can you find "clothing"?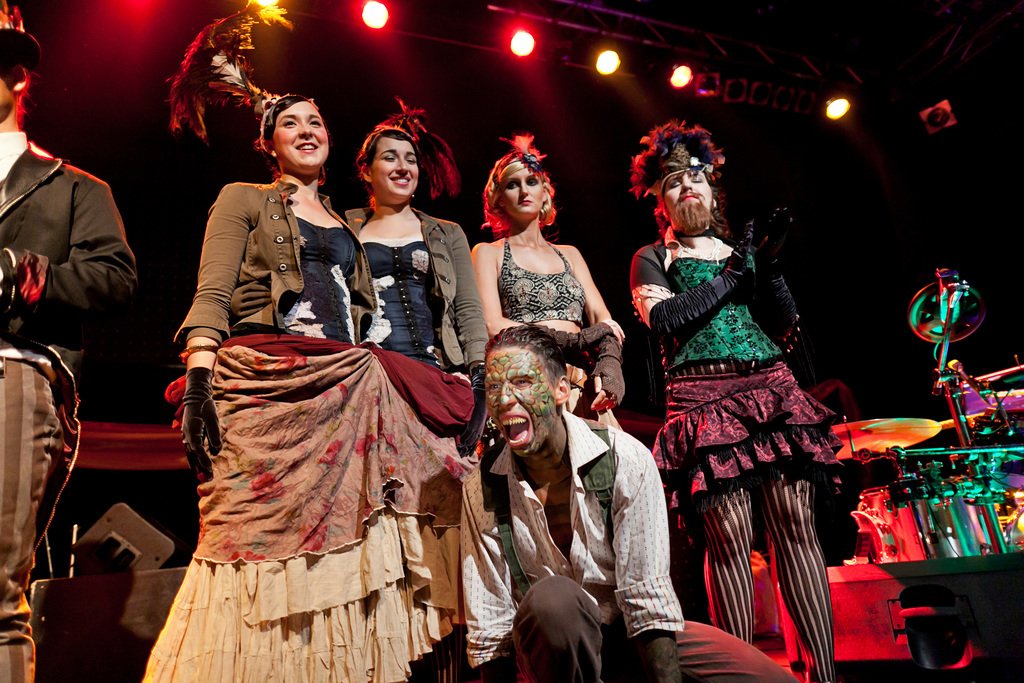
Yes, bounding box: [left=339, top=193, right=503, bottom=666].
